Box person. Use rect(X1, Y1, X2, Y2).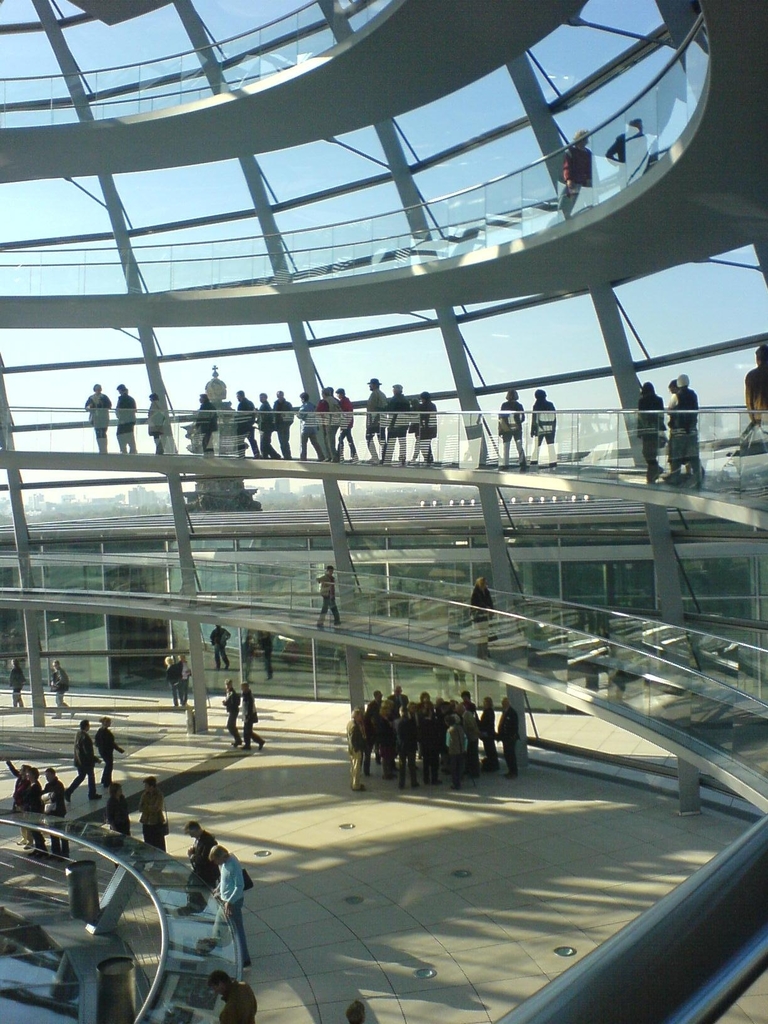
rect(184, 822, 212, 892).
